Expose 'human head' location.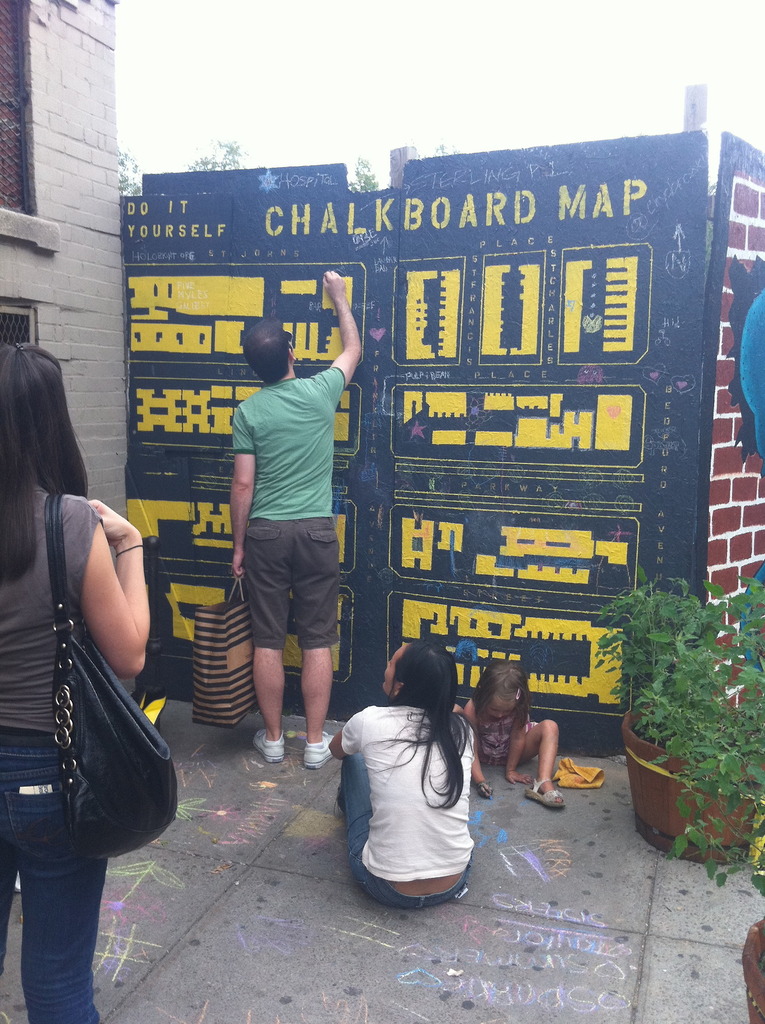
Exposed at (left=384, top=649, right=466, bottom=727).
